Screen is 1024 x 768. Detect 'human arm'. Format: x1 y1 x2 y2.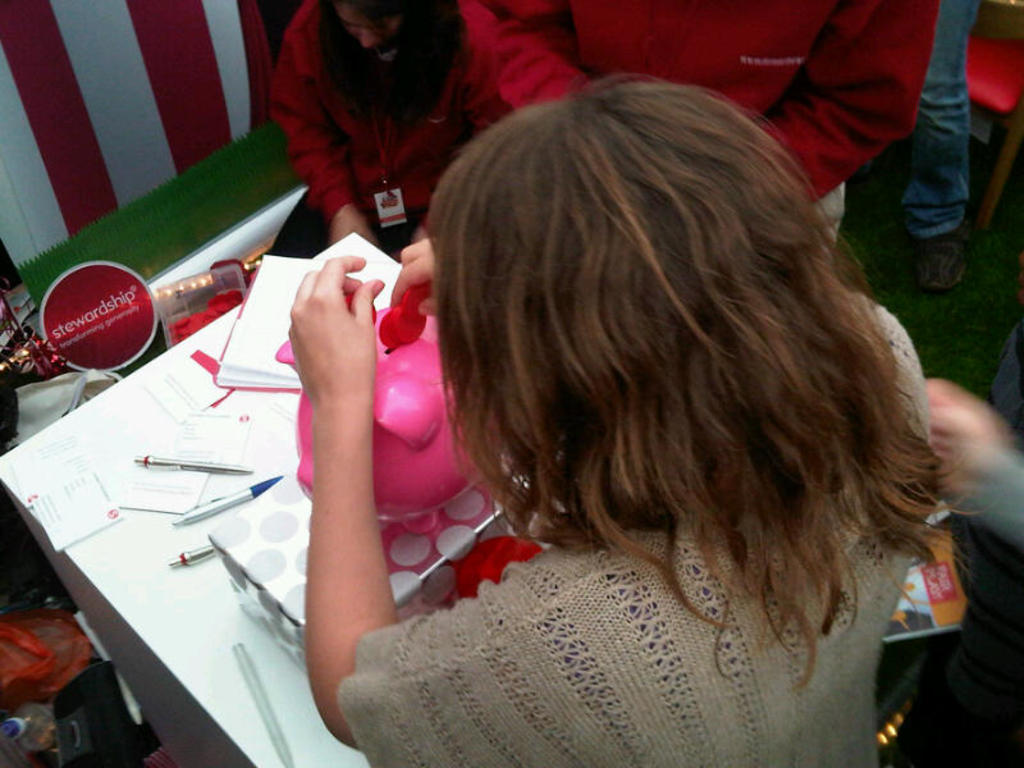
918 393 1023 540.
